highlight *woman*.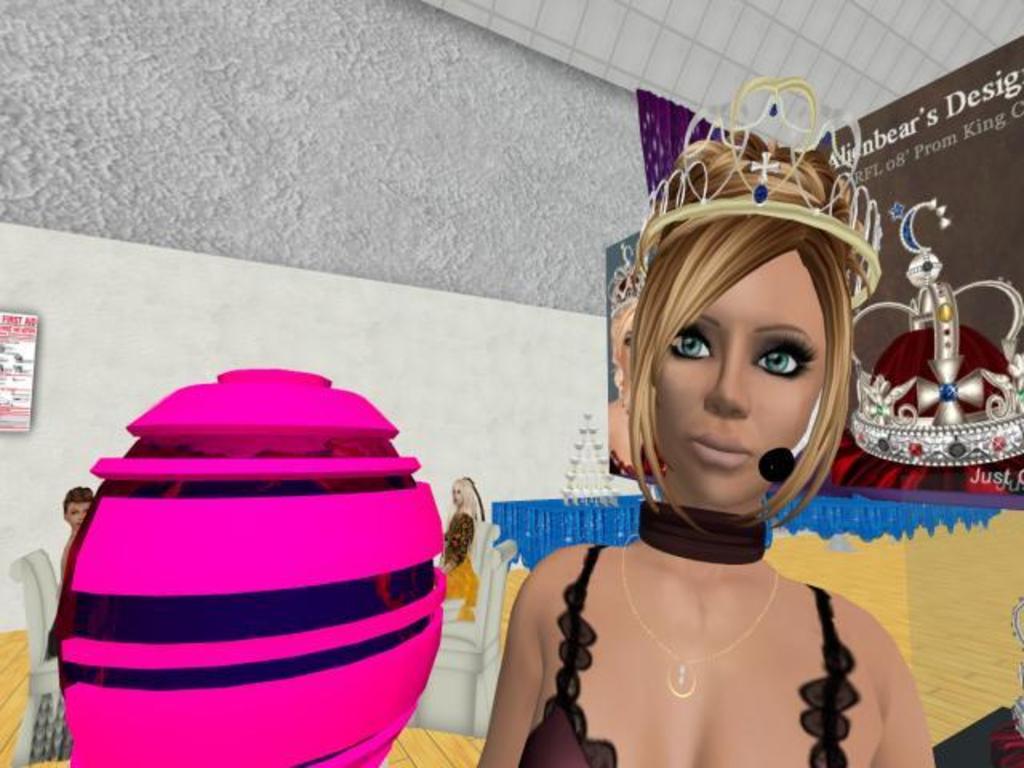
Highlighted region: select_region(434, 474, 496, 566).
